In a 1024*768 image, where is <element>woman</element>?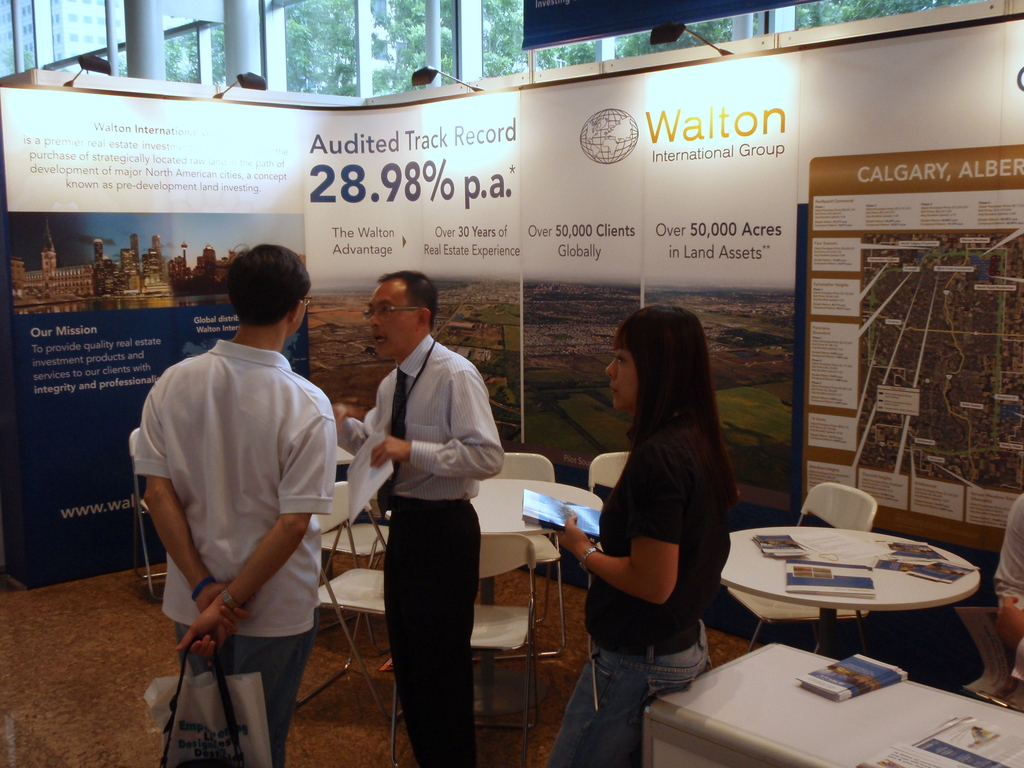
<box>552,290,751,754</box>.
